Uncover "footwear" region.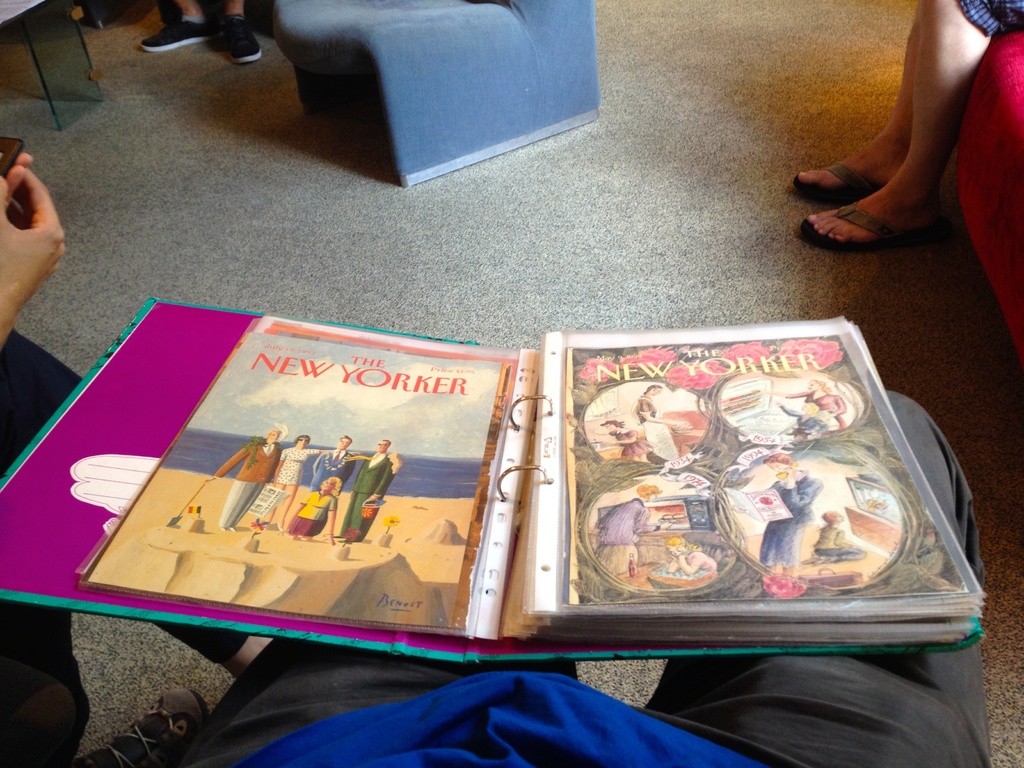
Uncovered: <region>86, 689, 212, 767</region>.
